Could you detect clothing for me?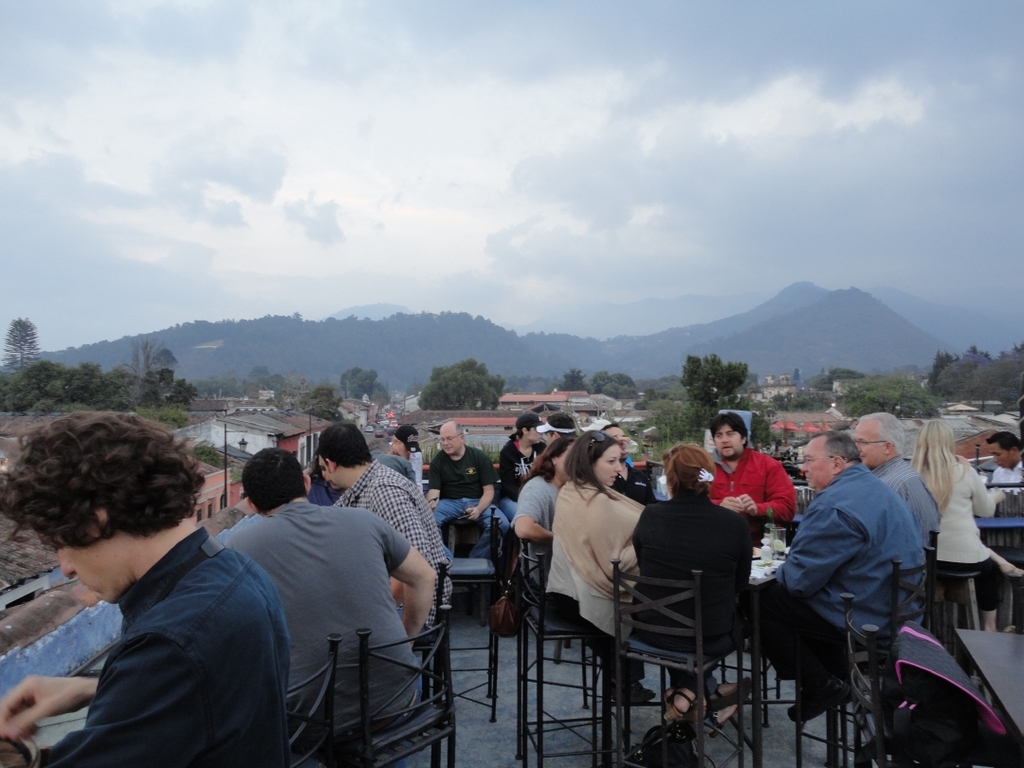
Detection result: 221,512,411,767.
